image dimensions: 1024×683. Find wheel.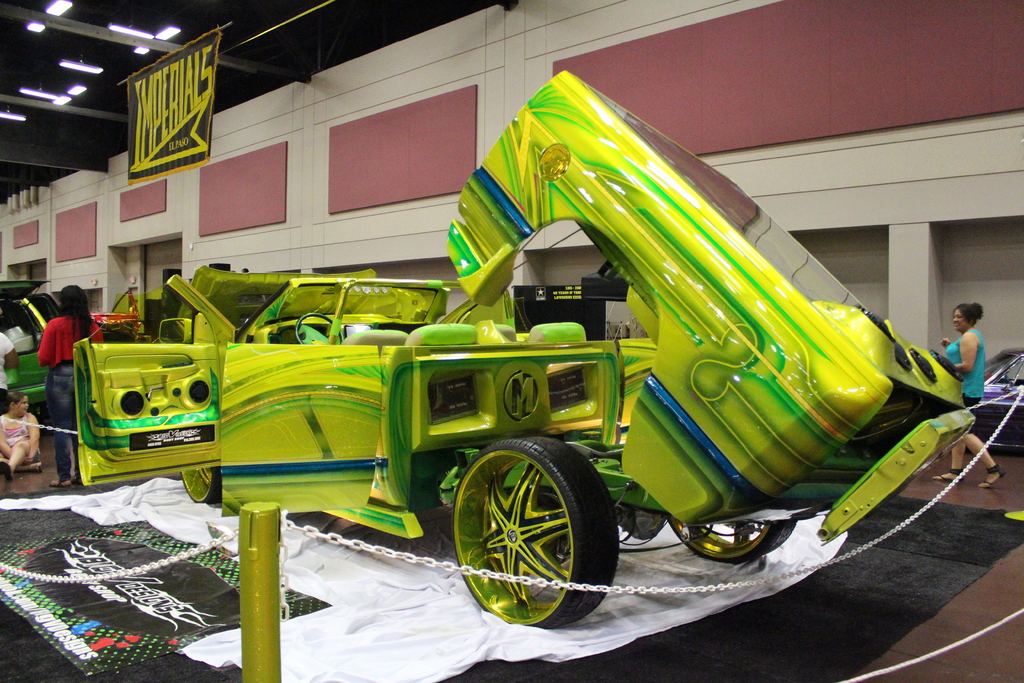
box(452, 443, 613, 624).
